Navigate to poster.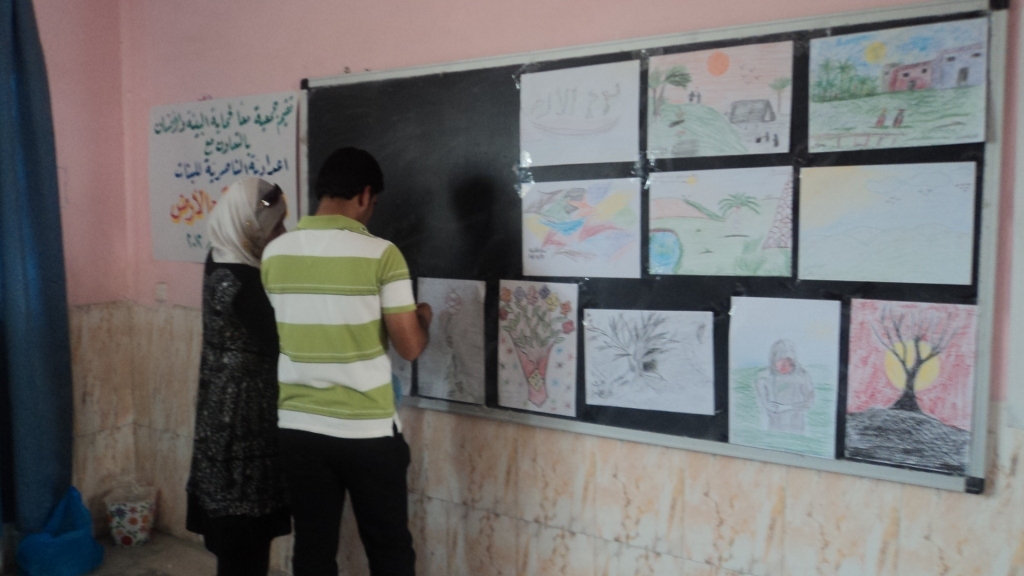
Navigation target: bbox=(647, 39, 791, 158).
